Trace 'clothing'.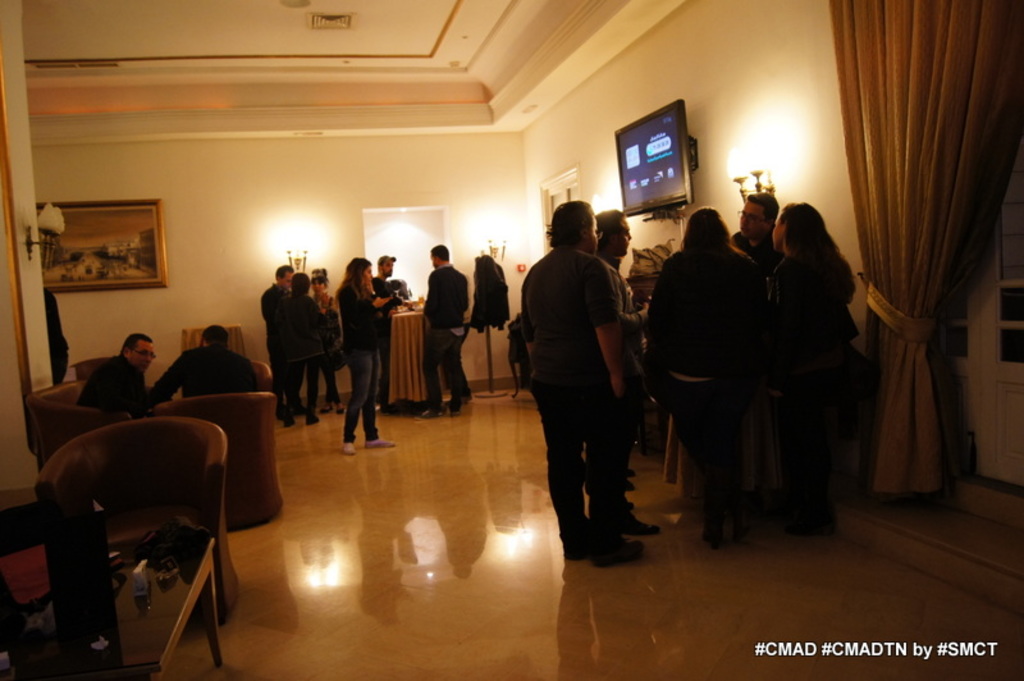
Traced to [520,242,623,547].
